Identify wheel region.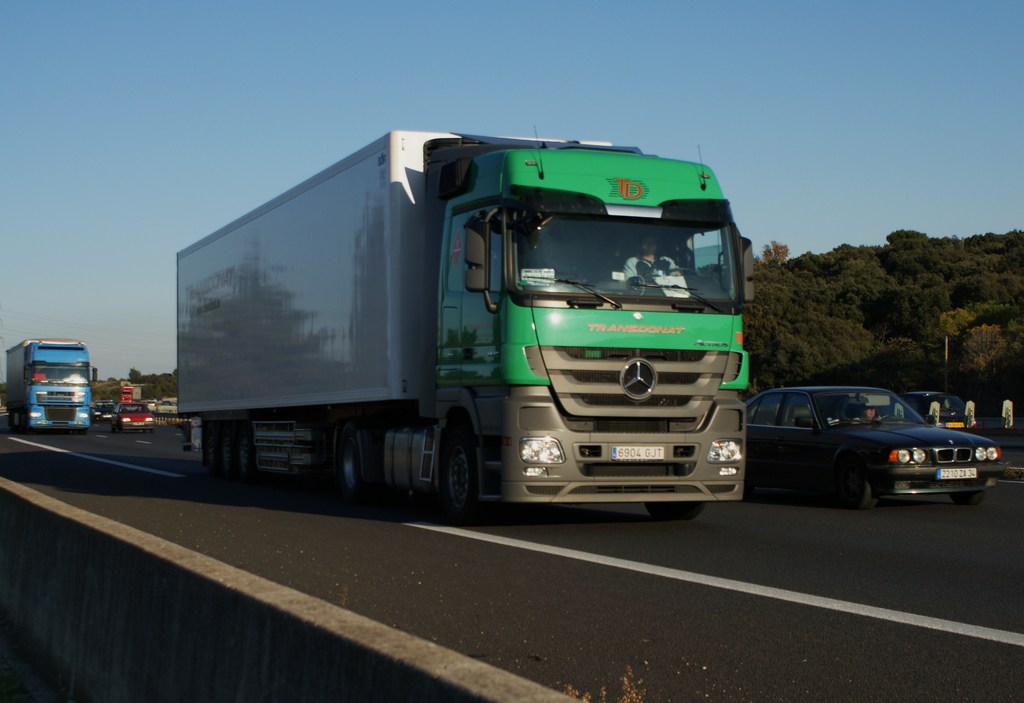
Region: detection(236, 436, 254, 480).
